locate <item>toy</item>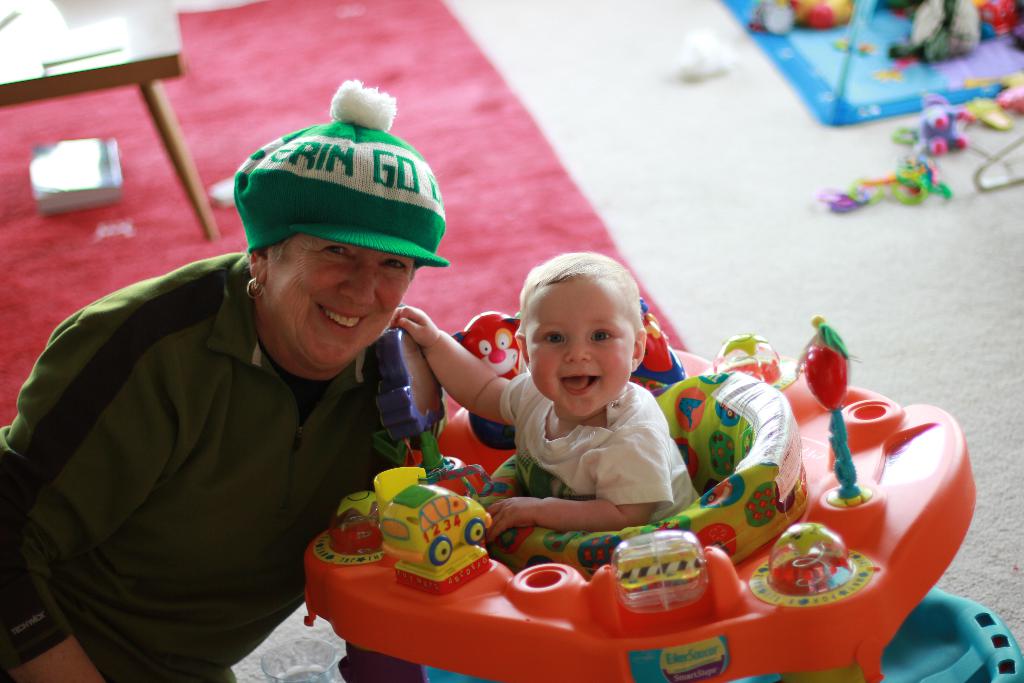
box=[287, 301, 1023, 682]
